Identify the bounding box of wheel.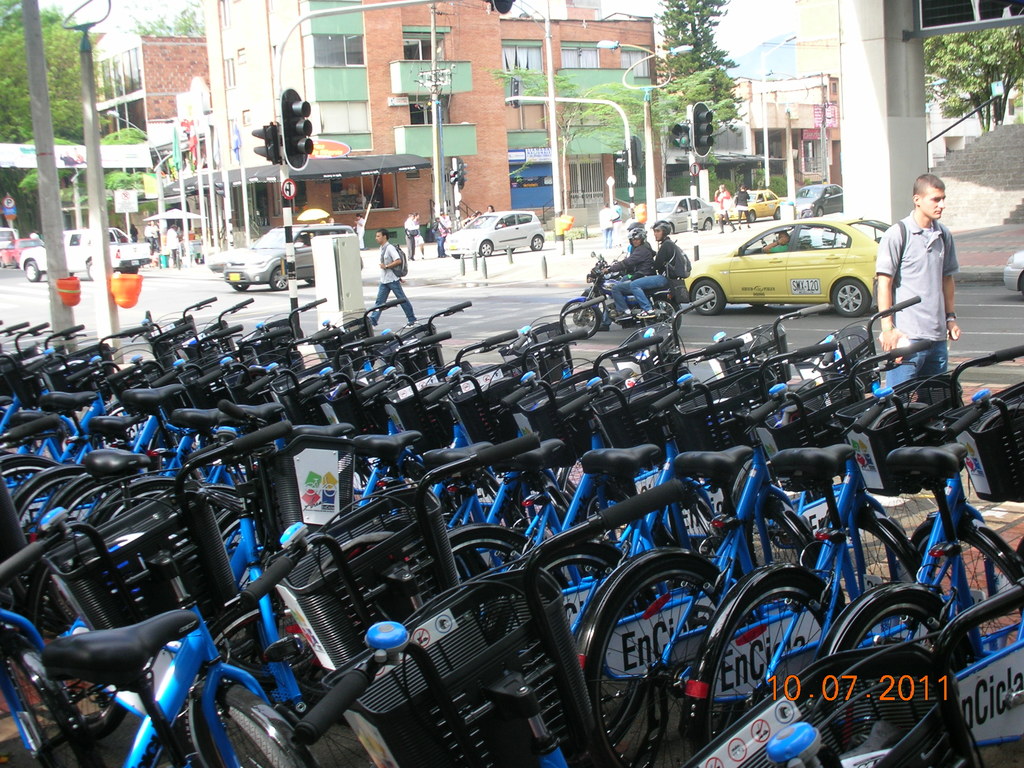
left=749, top=211, right=755, bottom=222.
